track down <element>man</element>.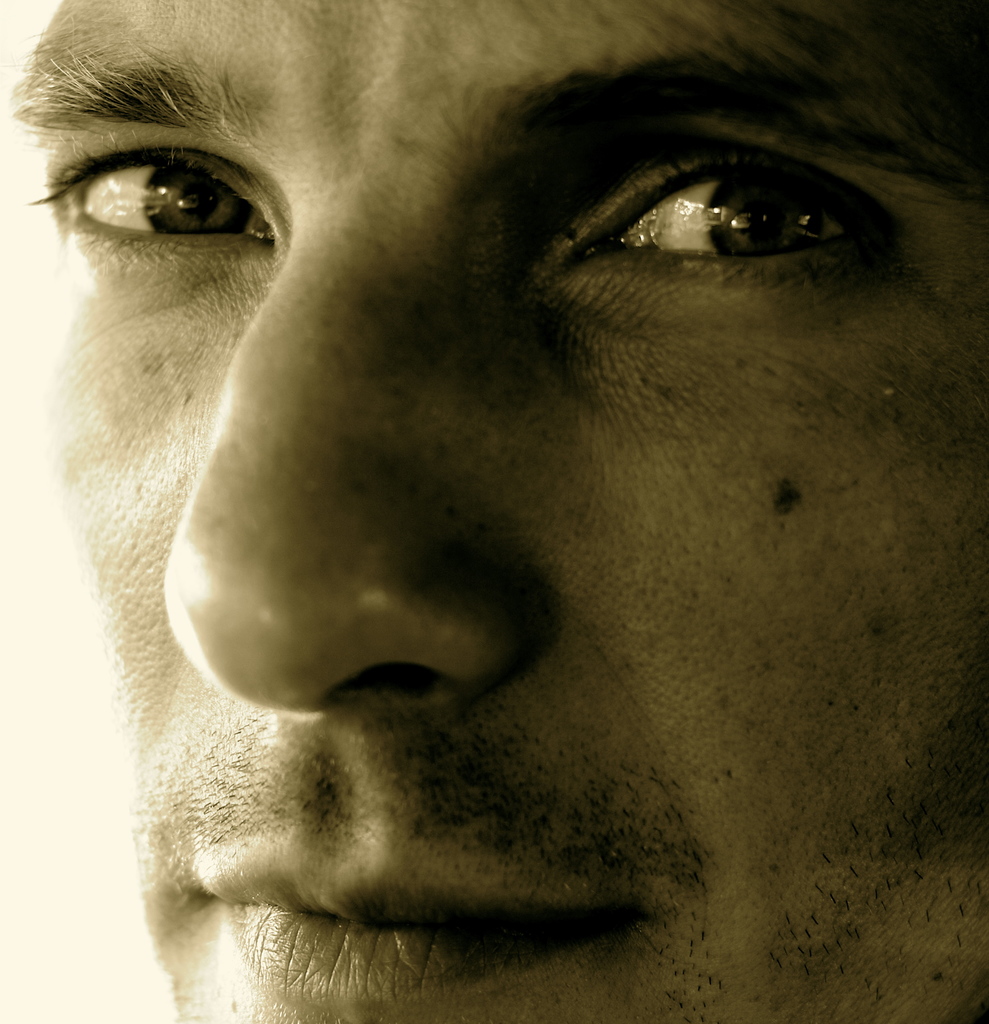
Tracked to pyautogui.locateOnScreen(4, 23, 978, 1023).
